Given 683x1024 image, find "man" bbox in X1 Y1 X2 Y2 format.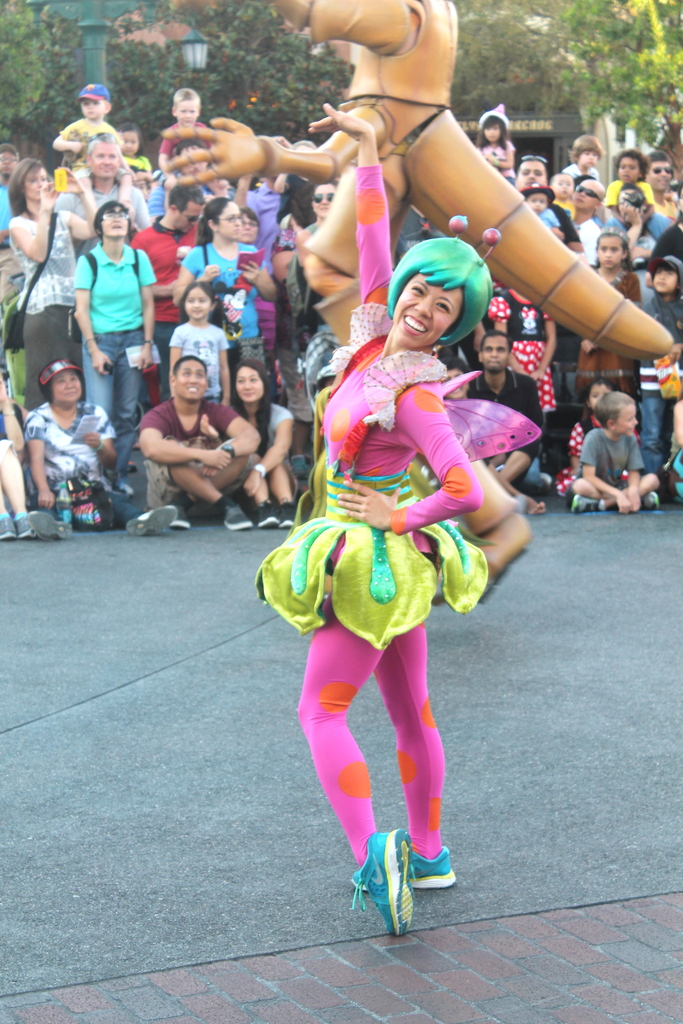
568 178 604 264.
